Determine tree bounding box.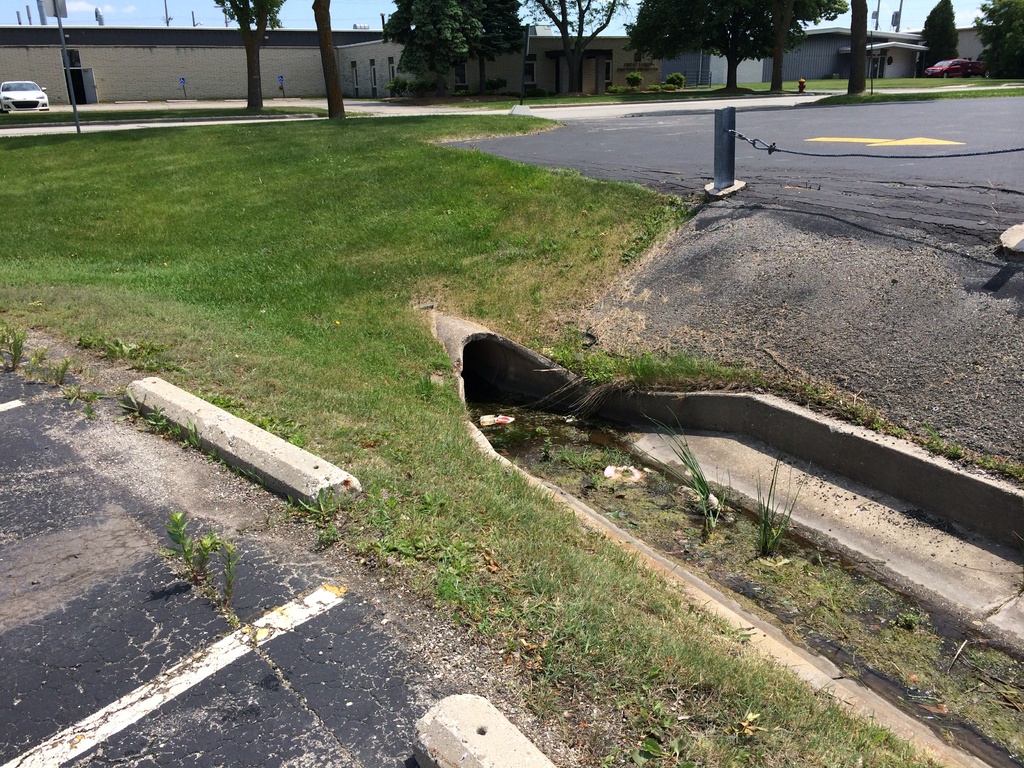
Determined: locate(314, 0, 351, 122).
